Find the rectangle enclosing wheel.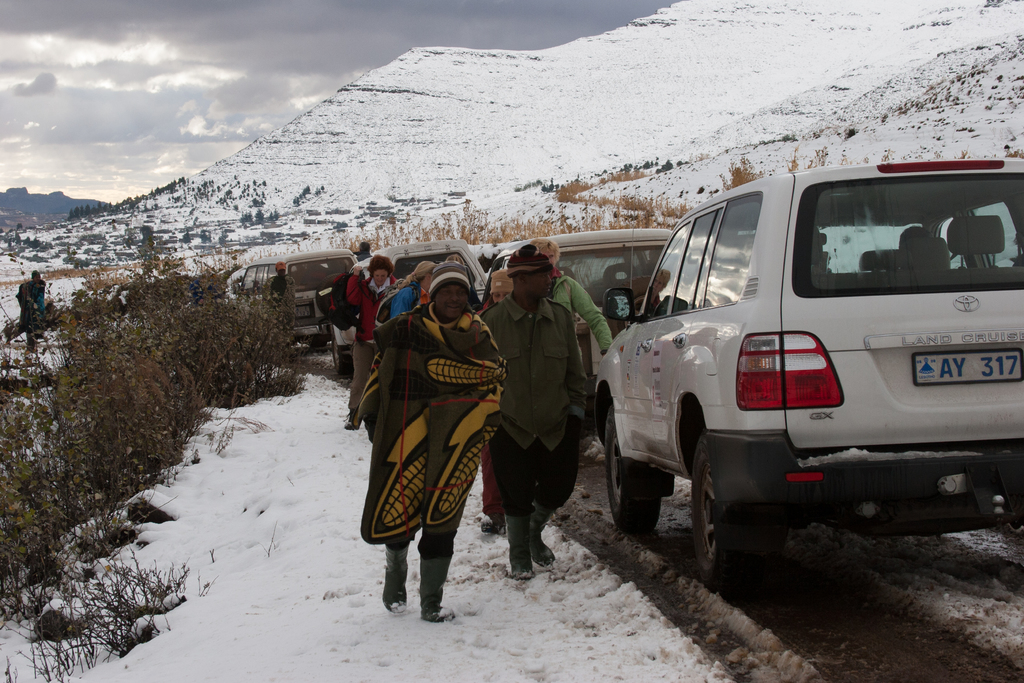
bbox(605, 406, 660, 532).
